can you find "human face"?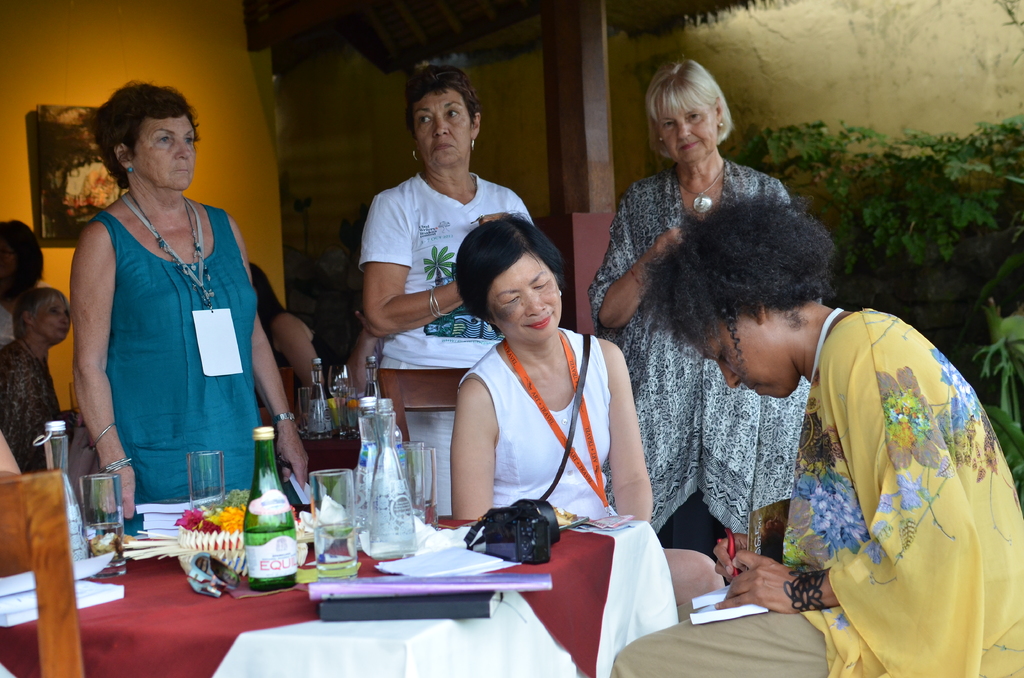
Yes, bounding box: 488 255 562 342.
